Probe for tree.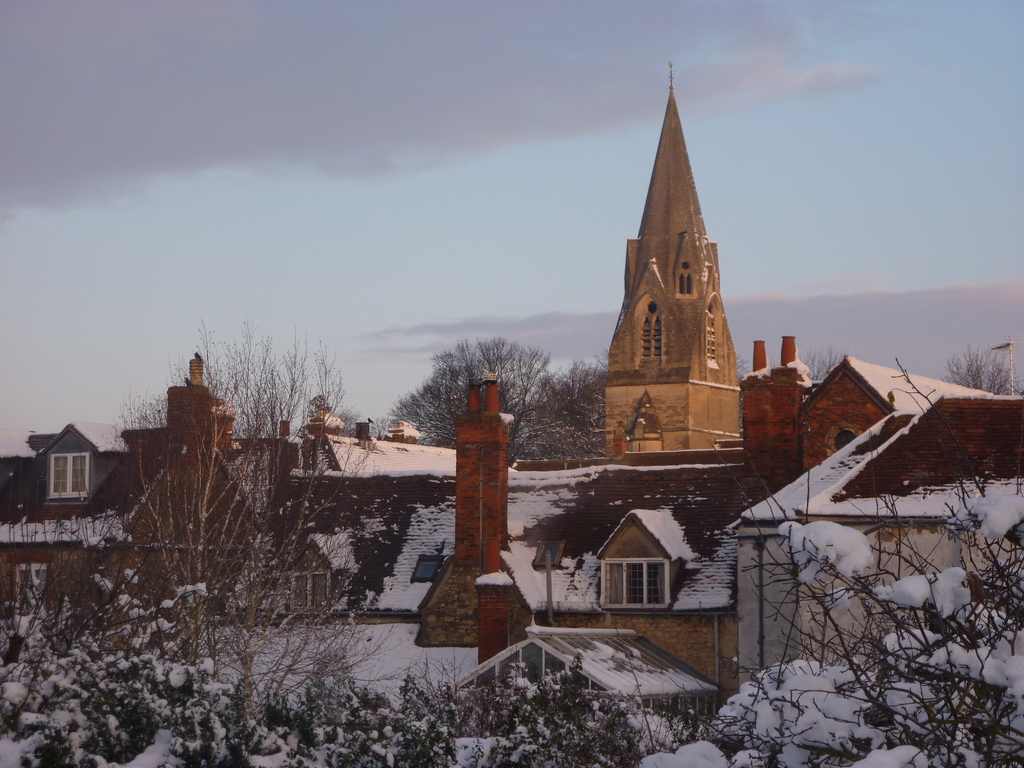
Probe result: left=778, top=339, right=858, bottom=388.
